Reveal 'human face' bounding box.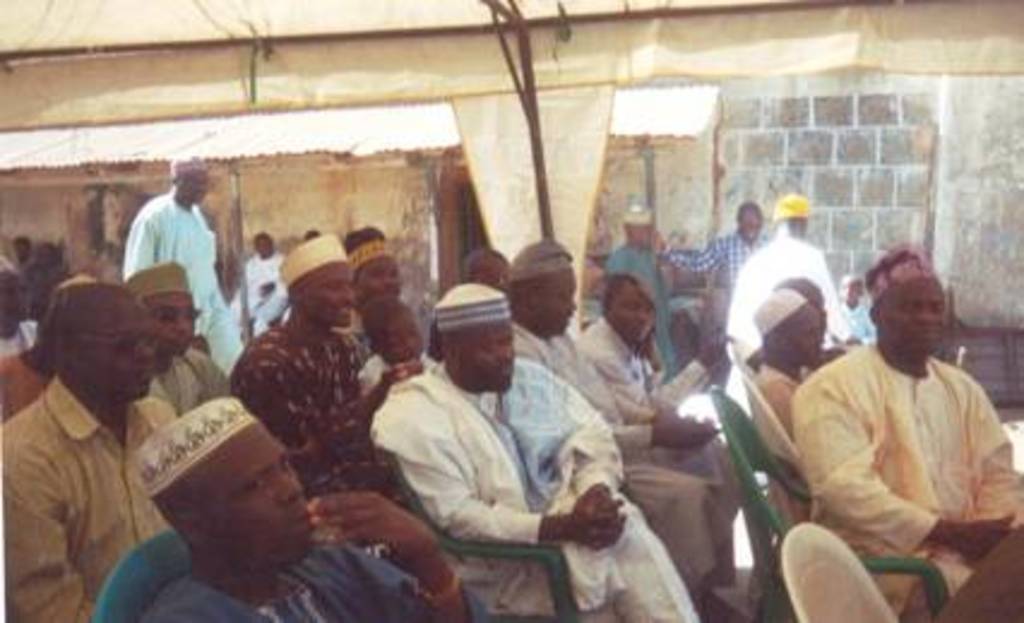
Revealed: 531, 267, 574, 339.
